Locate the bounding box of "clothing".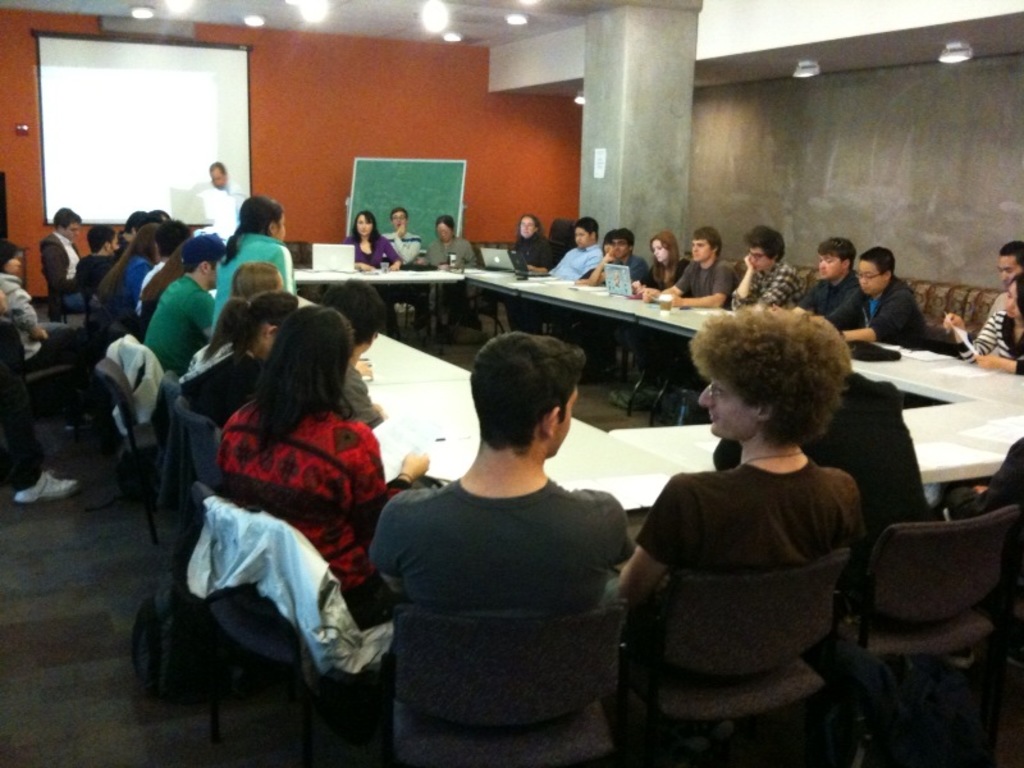
Bounding box: 200/234/298/351.
